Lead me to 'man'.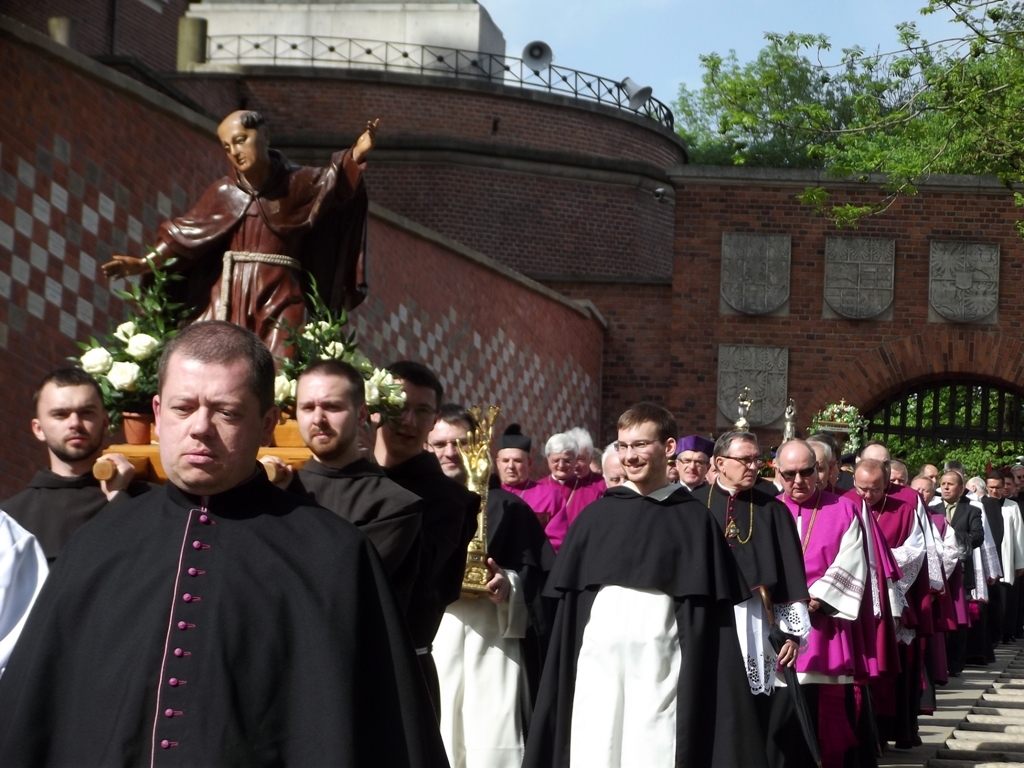
Lead to x1=260 y1=352 x2=435 y2=767.
